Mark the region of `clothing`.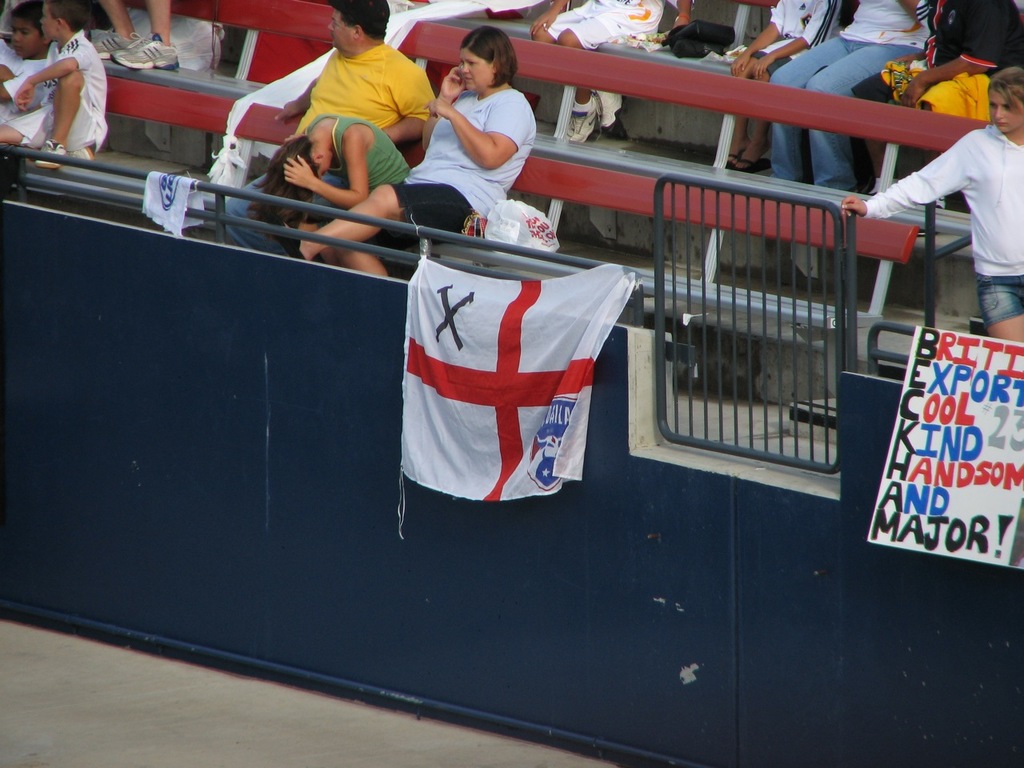
Region: l=752, t=0, r=848, b=78.
